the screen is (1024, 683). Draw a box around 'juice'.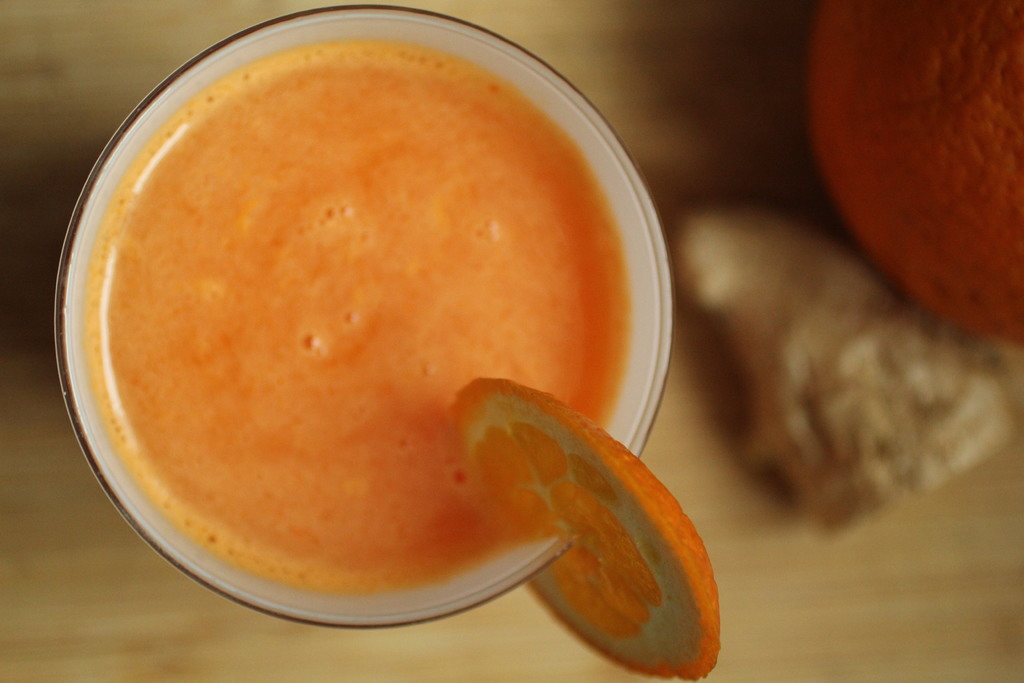
select_region(36, 42, 721, 671).
